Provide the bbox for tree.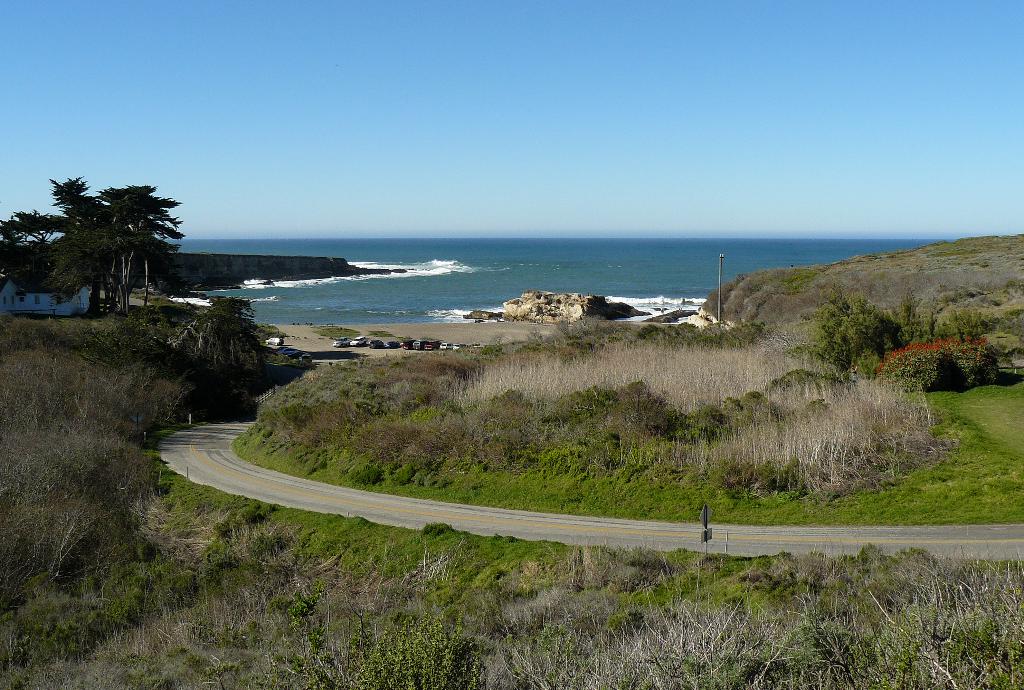
x1=806 y1=291 x2=912 y2=386.
